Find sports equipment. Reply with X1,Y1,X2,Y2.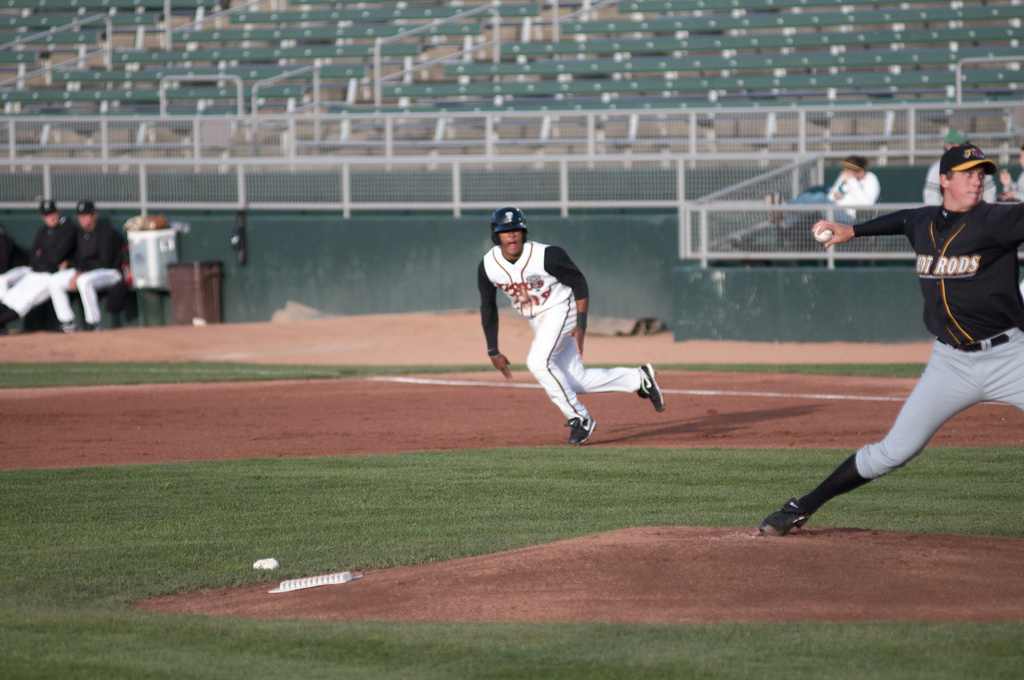
813,223,831,246.
